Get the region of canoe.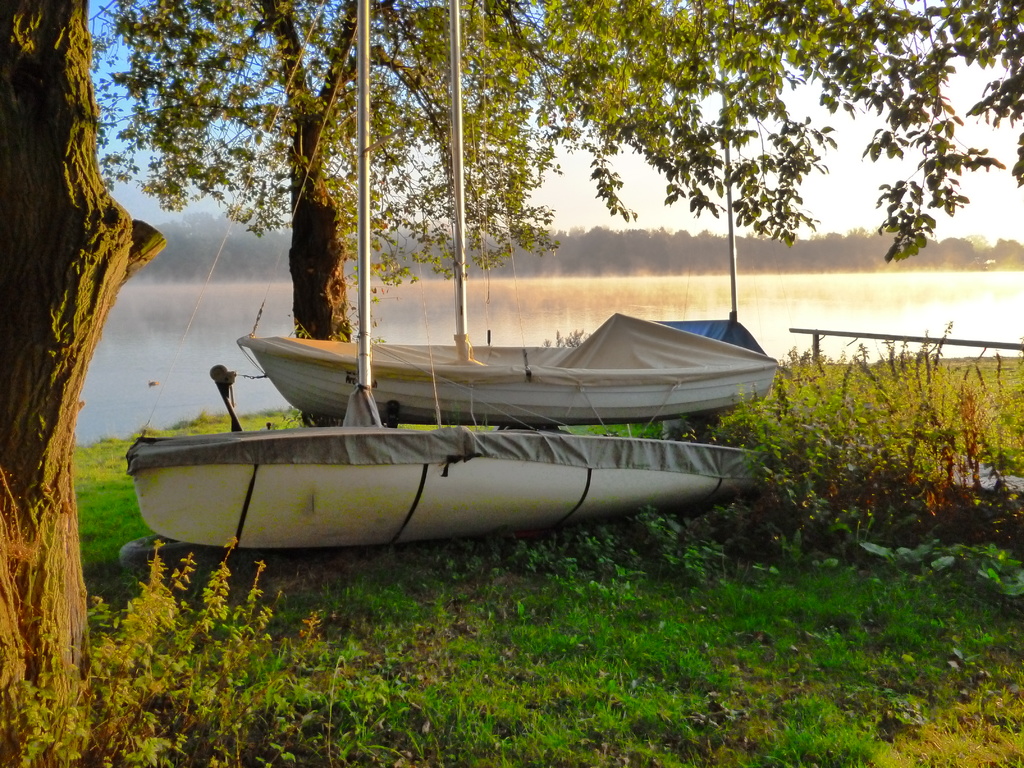
crop(120, 0, 771, 543).
